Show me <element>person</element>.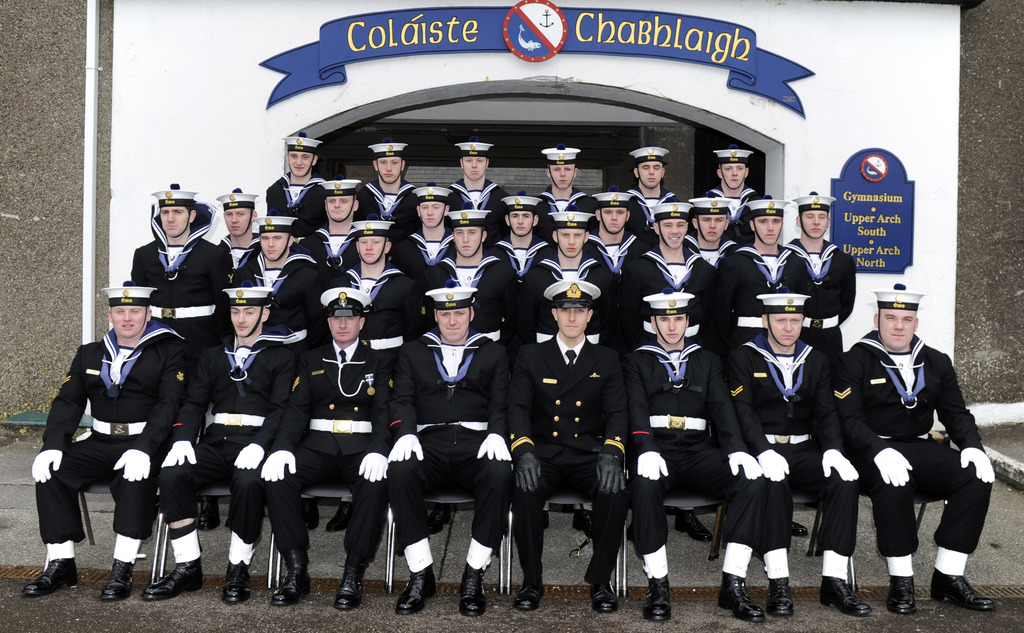
<element>person</element> is here: box(235, 212, 335, 374).
